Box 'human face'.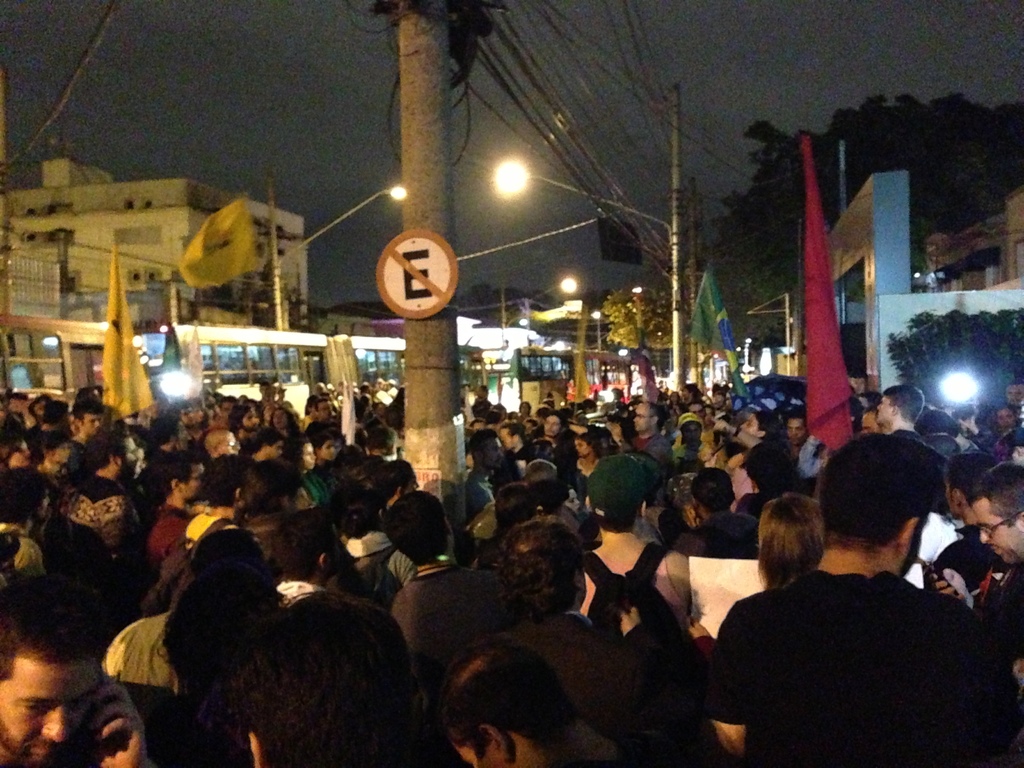
detection(188, 465, 205, 503).
